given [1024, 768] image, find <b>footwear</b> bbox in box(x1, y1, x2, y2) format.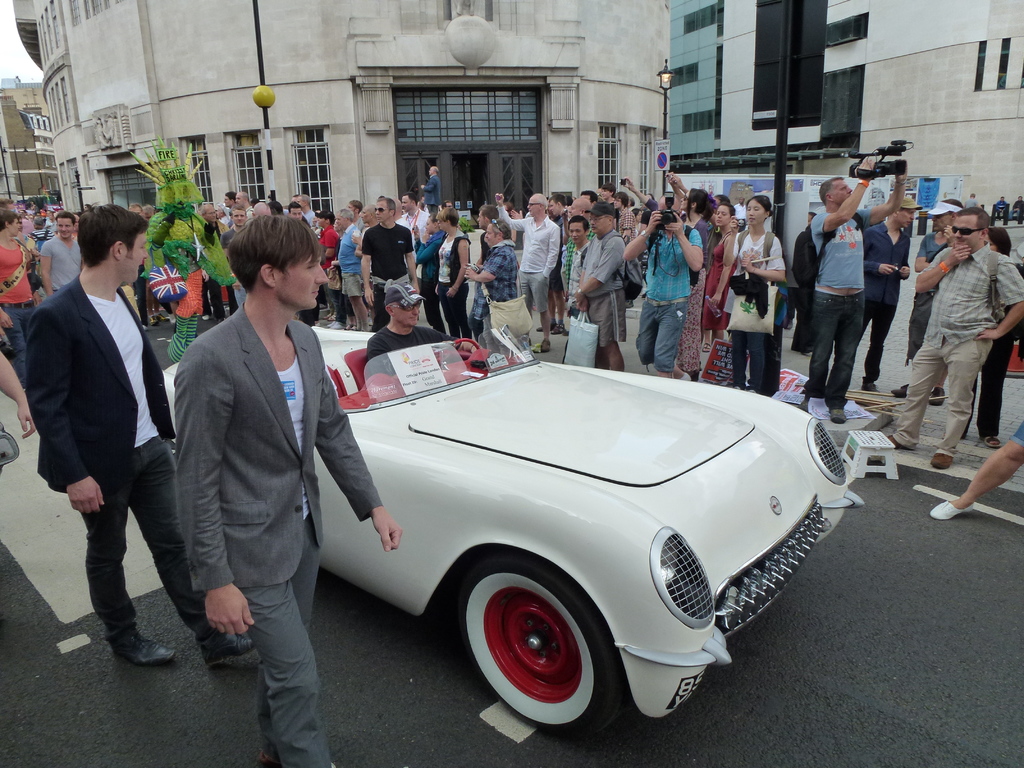
box(198, 618, 258, 663).
